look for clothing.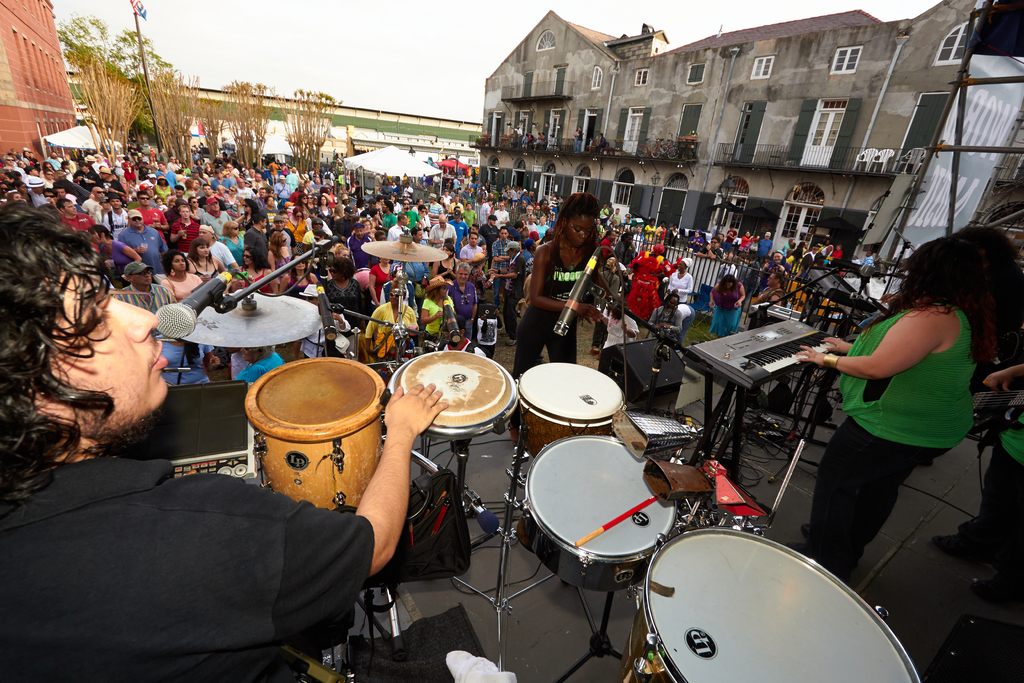
Found: (left=652, top=302, right=680, bottom=338).
